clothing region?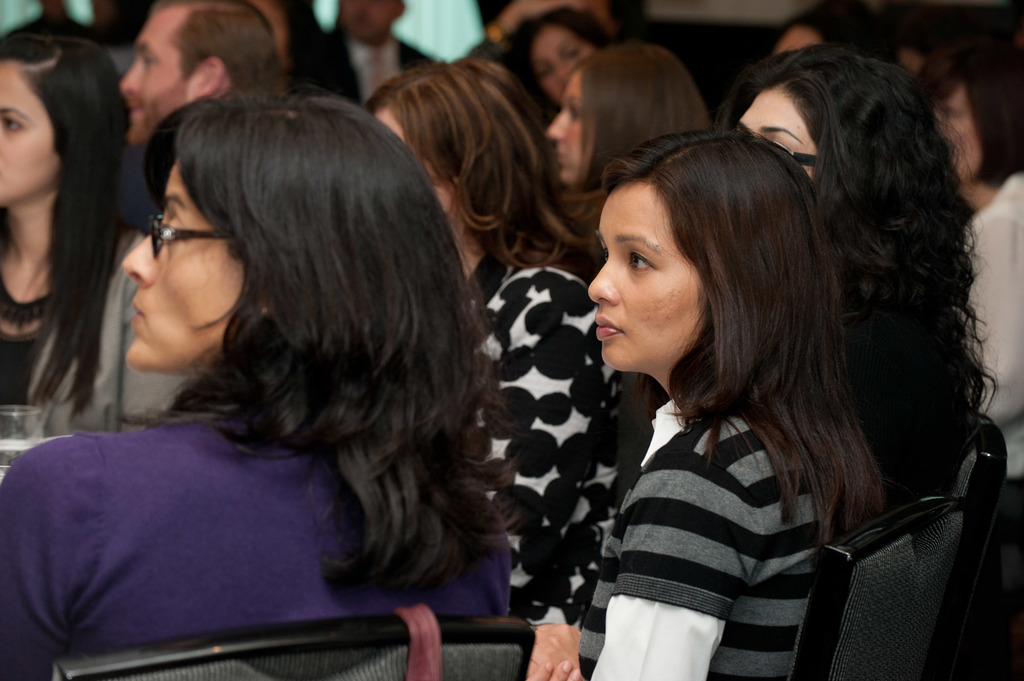
{"x1": 0, "y1": 224, "x2": 195, "y2": 434}
